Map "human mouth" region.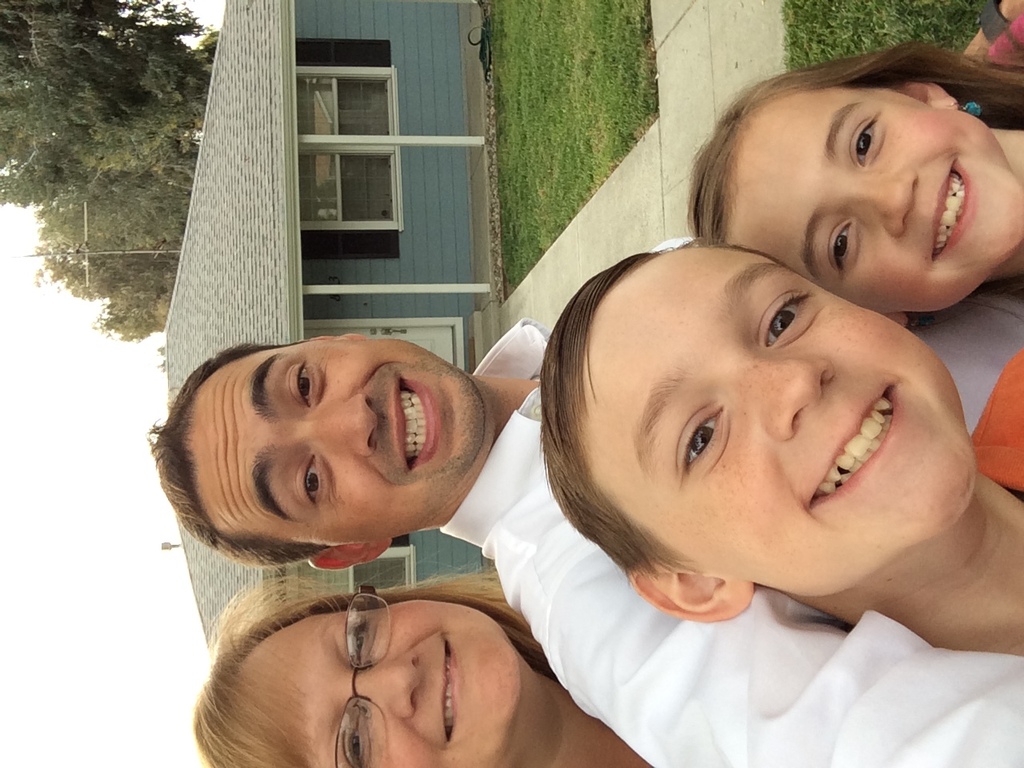
Mapped to (926, 166, 974, 266).
